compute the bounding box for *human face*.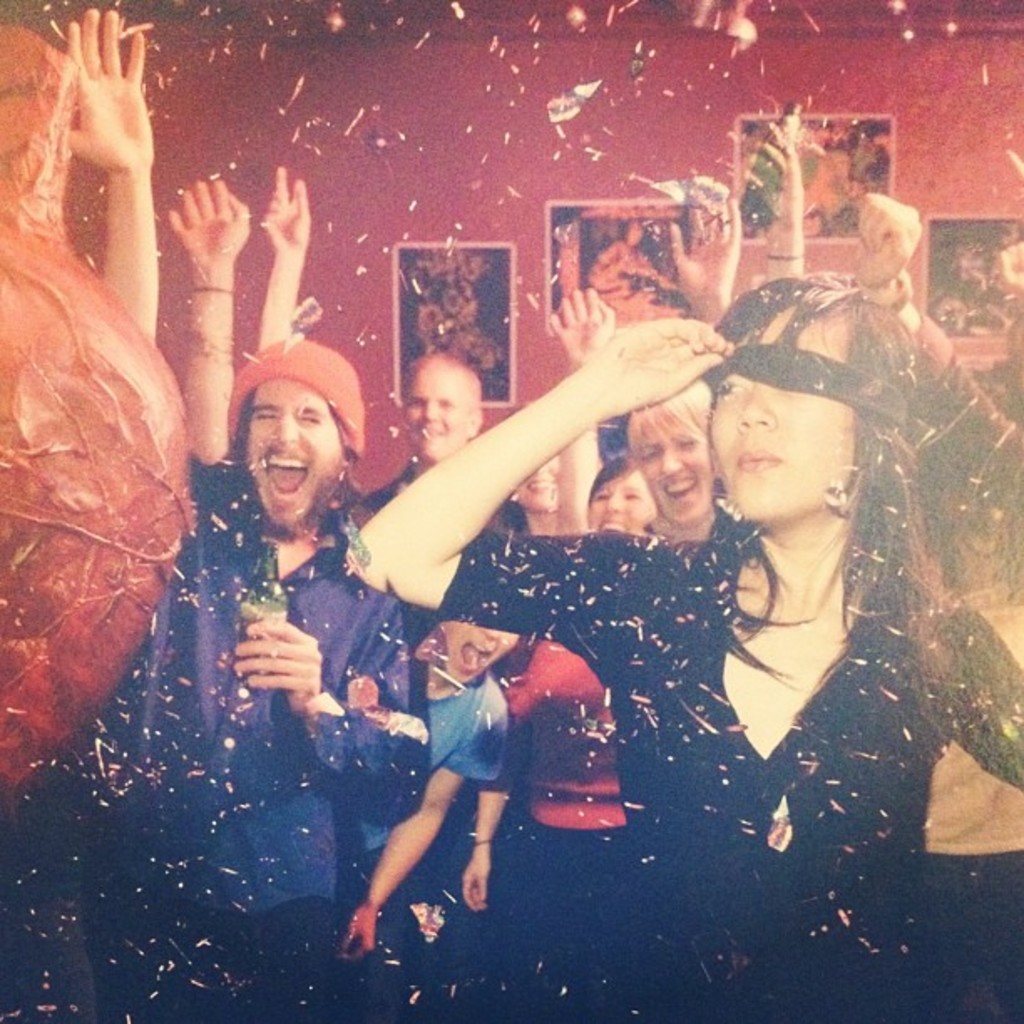
locate(587, 468, 658, 534).
